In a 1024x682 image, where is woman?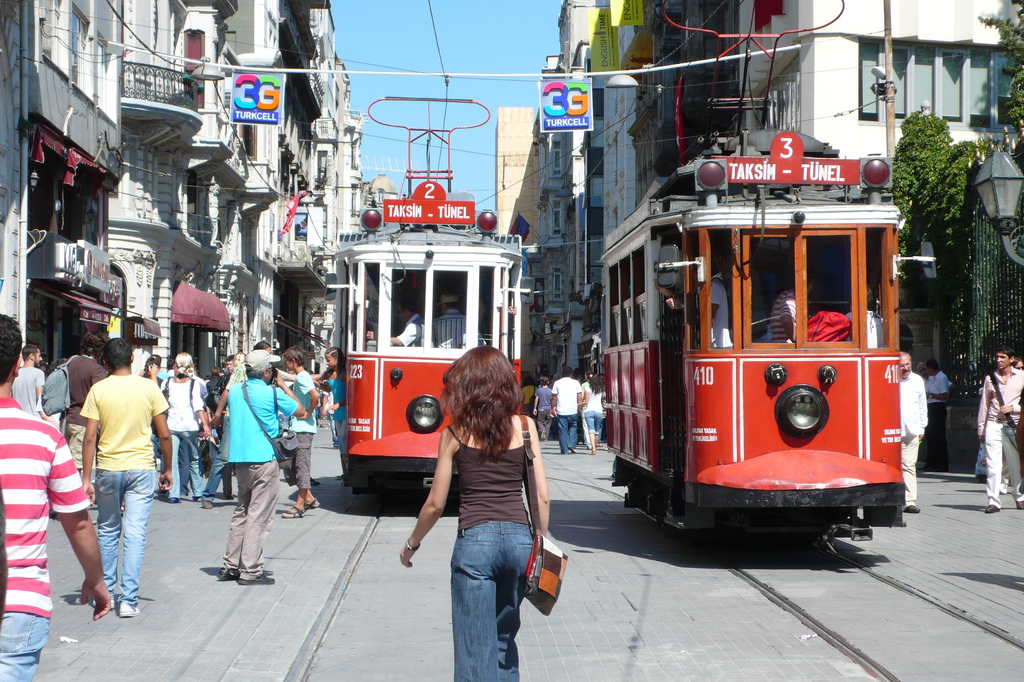
rect(309, 350, 353, 475).
